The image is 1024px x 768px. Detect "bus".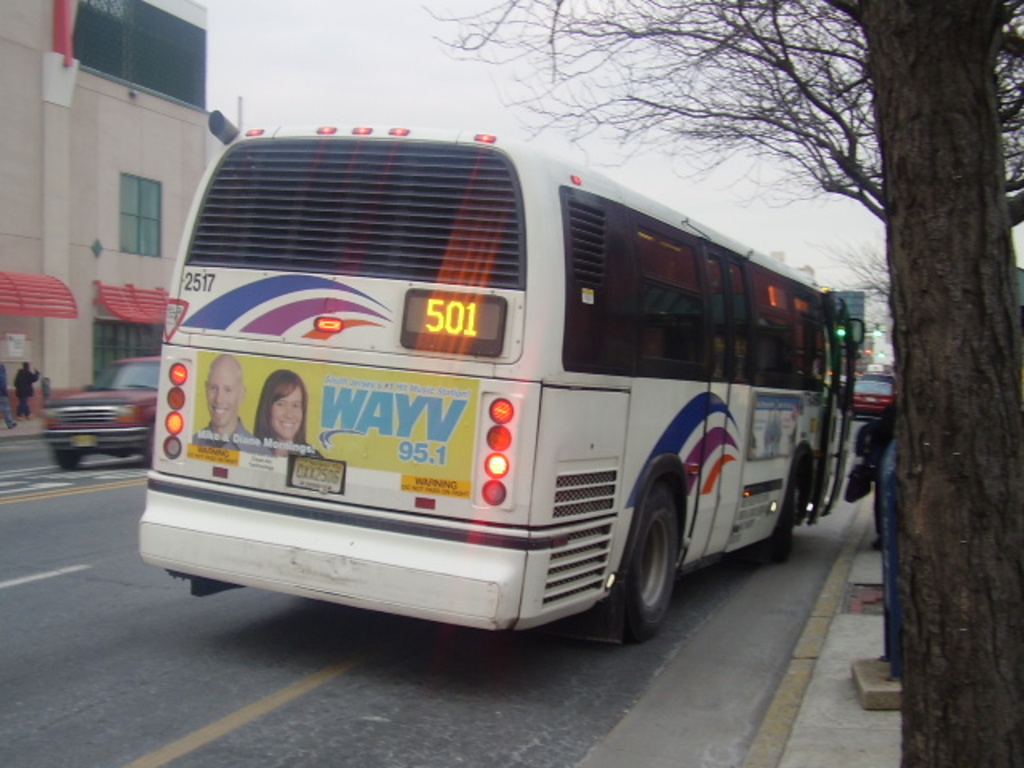
Detection: Rect(136, 117, 872, 643).
